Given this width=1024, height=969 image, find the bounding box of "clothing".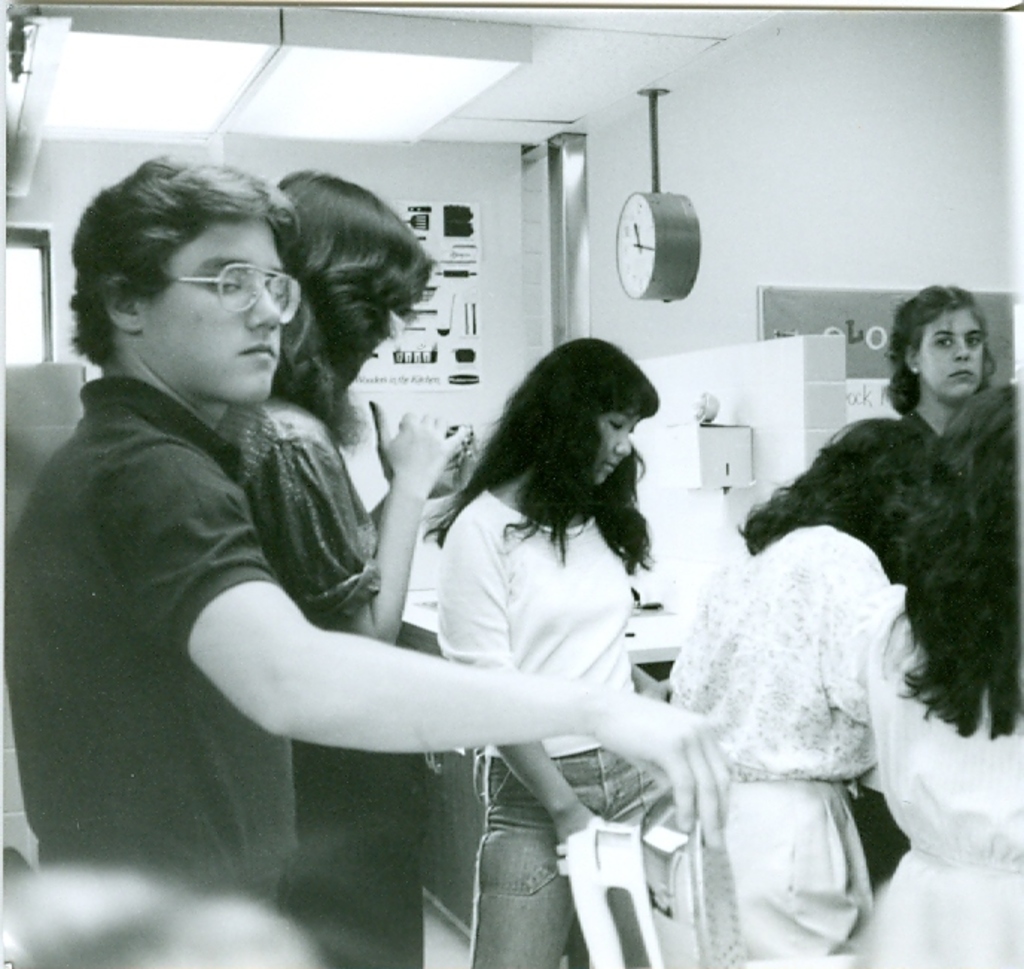
l=859, t=615, r=1023, b=957.
